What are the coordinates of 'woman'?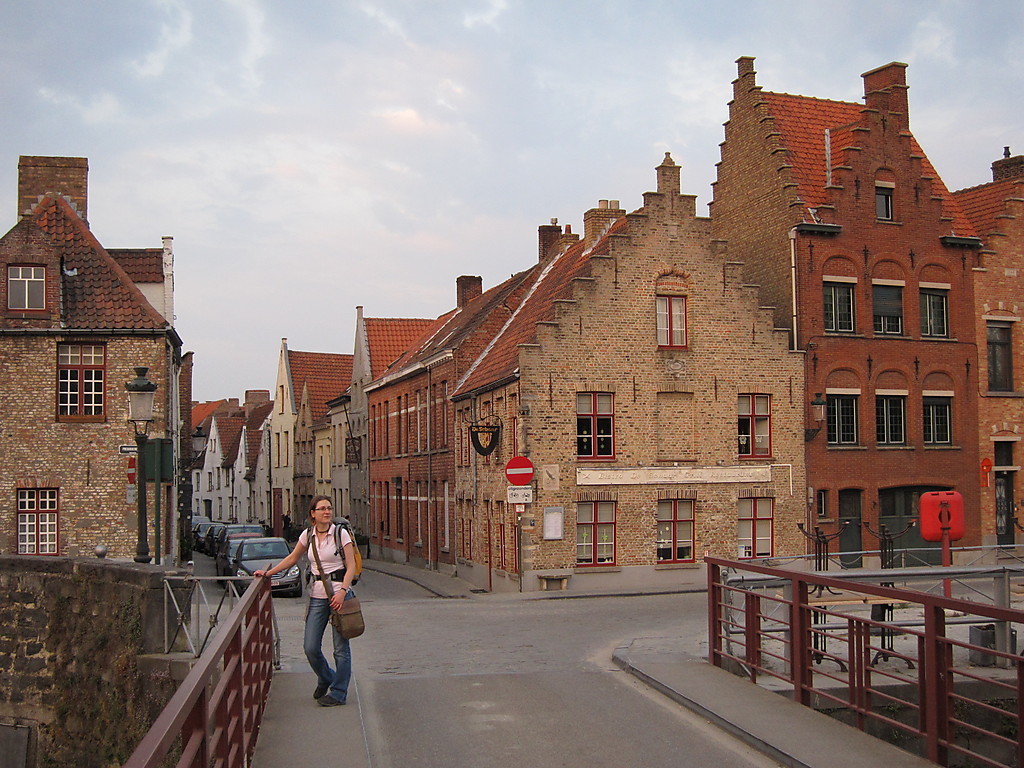
crop(274, 498, 359, 717).
